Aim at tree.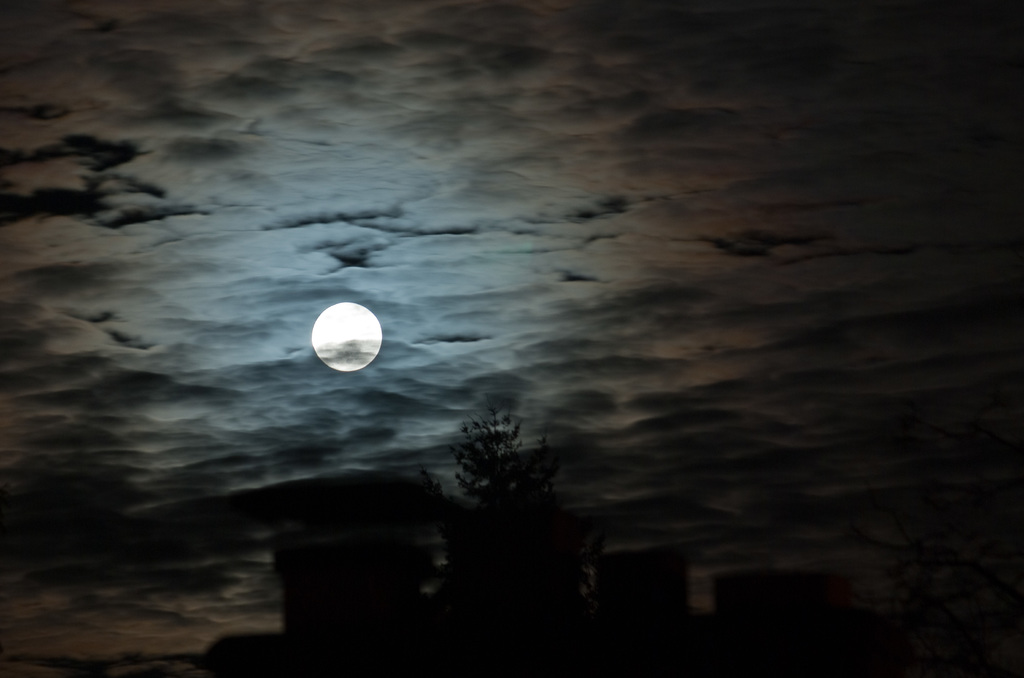
Aimed at pyautogui.locateOnScreen(430, 392, 554, 513).
